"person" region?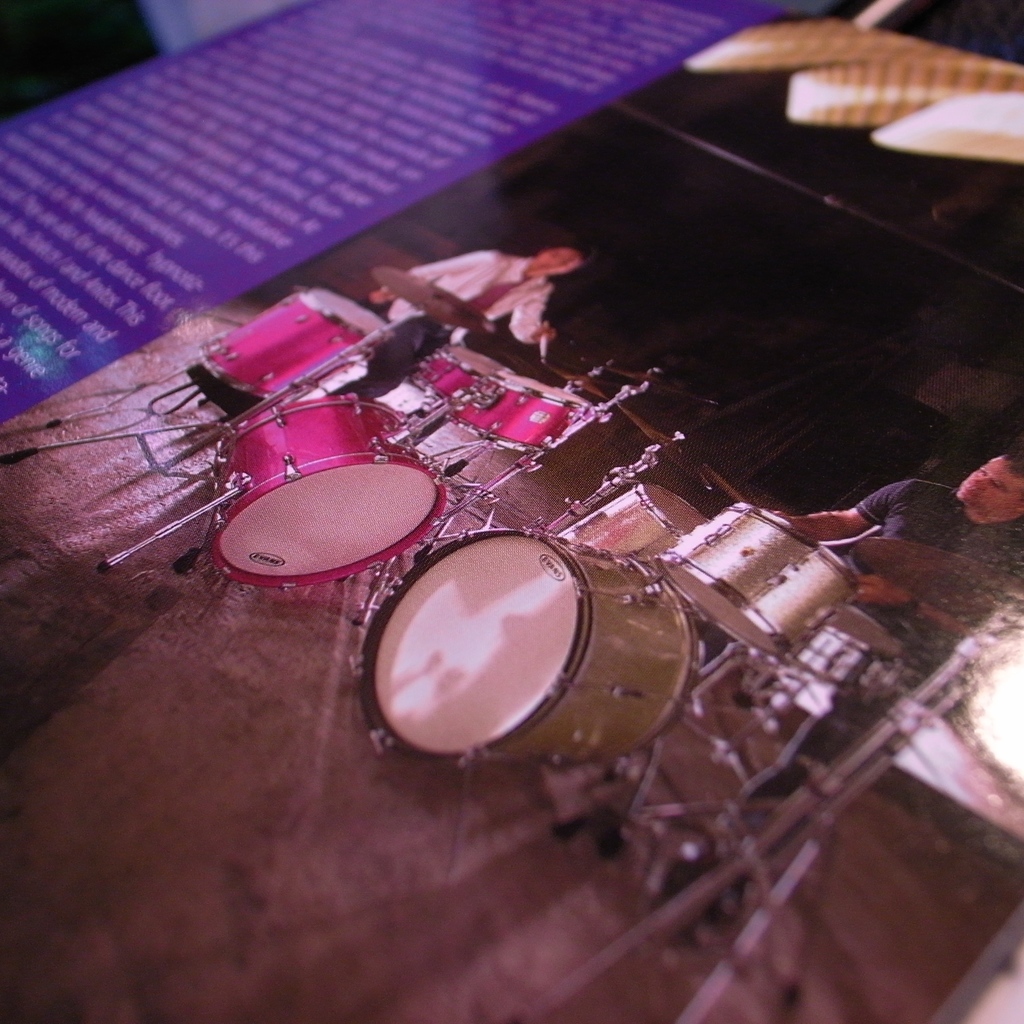
x1=328 y1=234 x2=592 y2=401
